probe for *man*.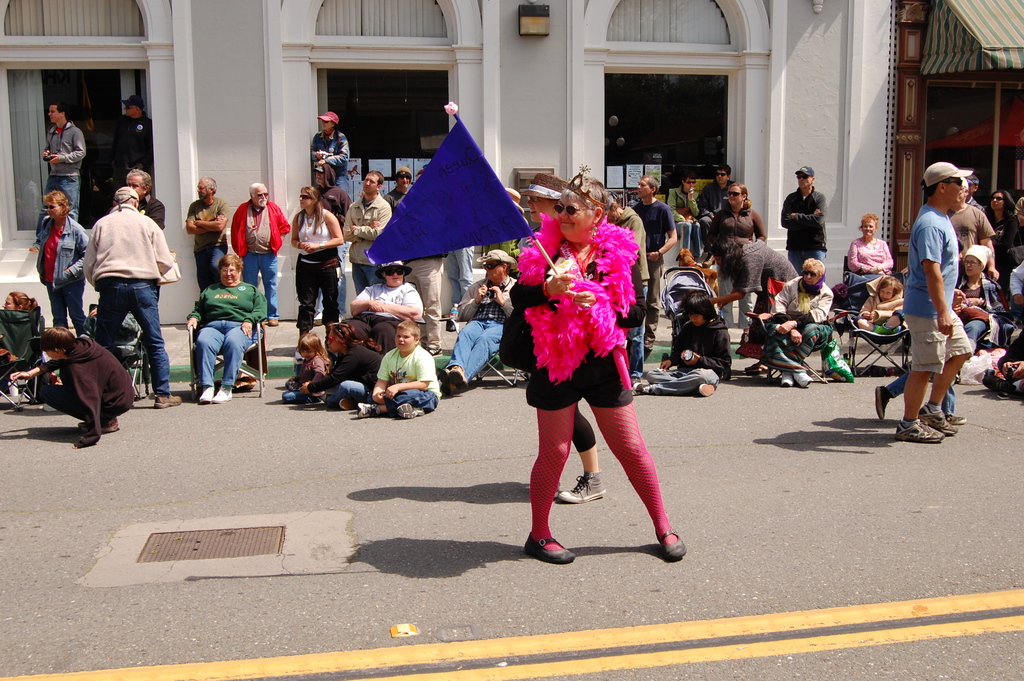
Probe result: 691 156 740 249.
